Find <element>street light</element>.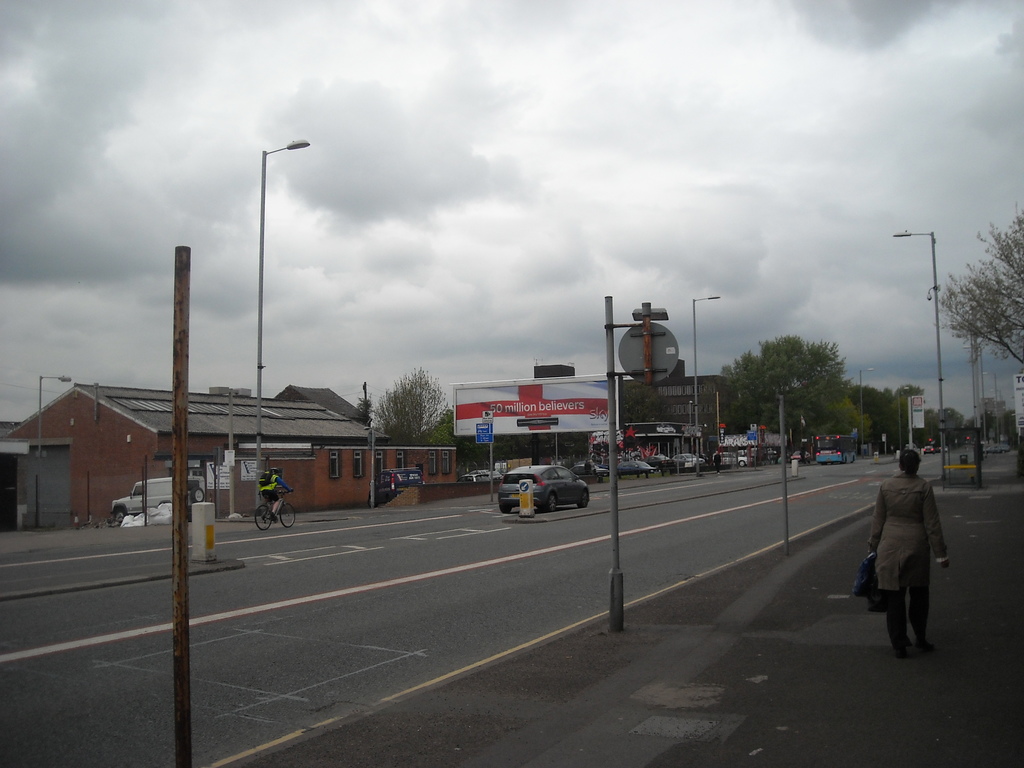
bbox(256, 135, 314, 513).
